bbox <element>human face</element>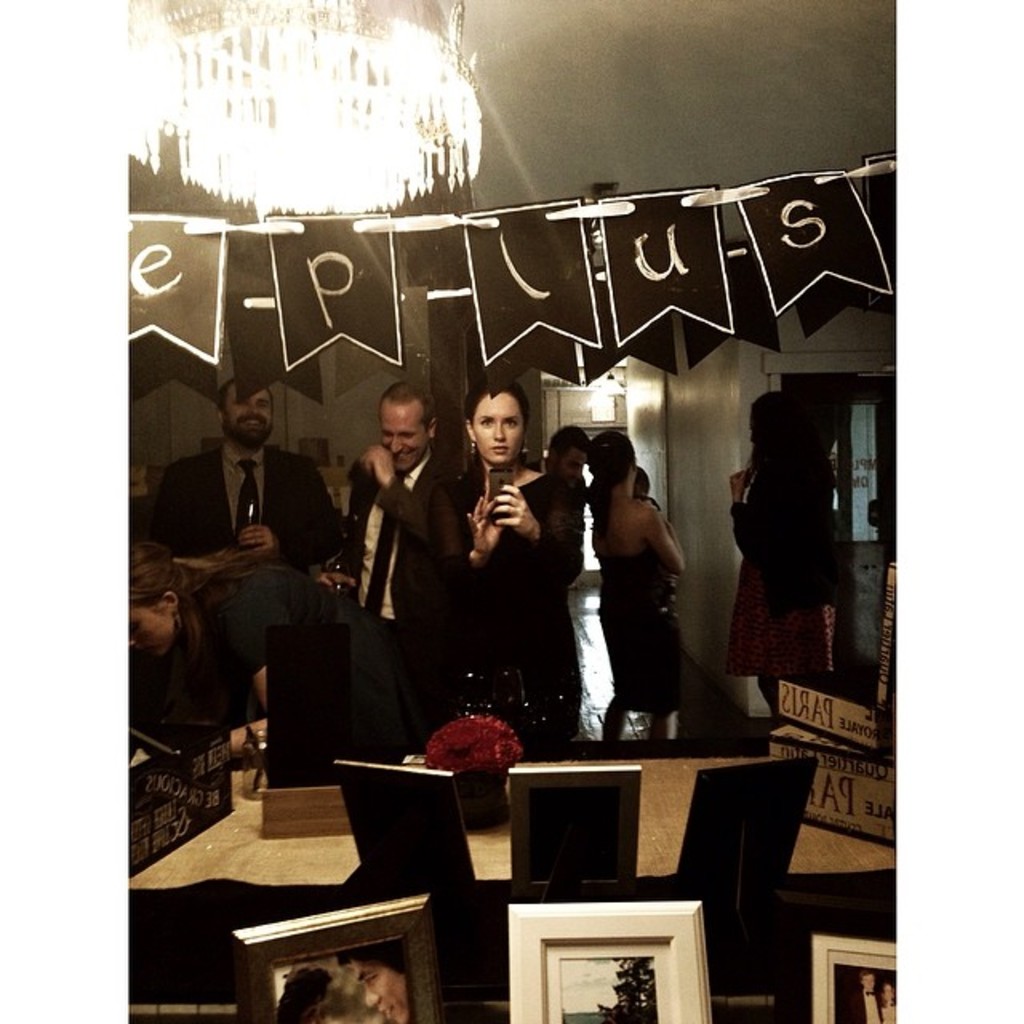
[373,395,424,480]
